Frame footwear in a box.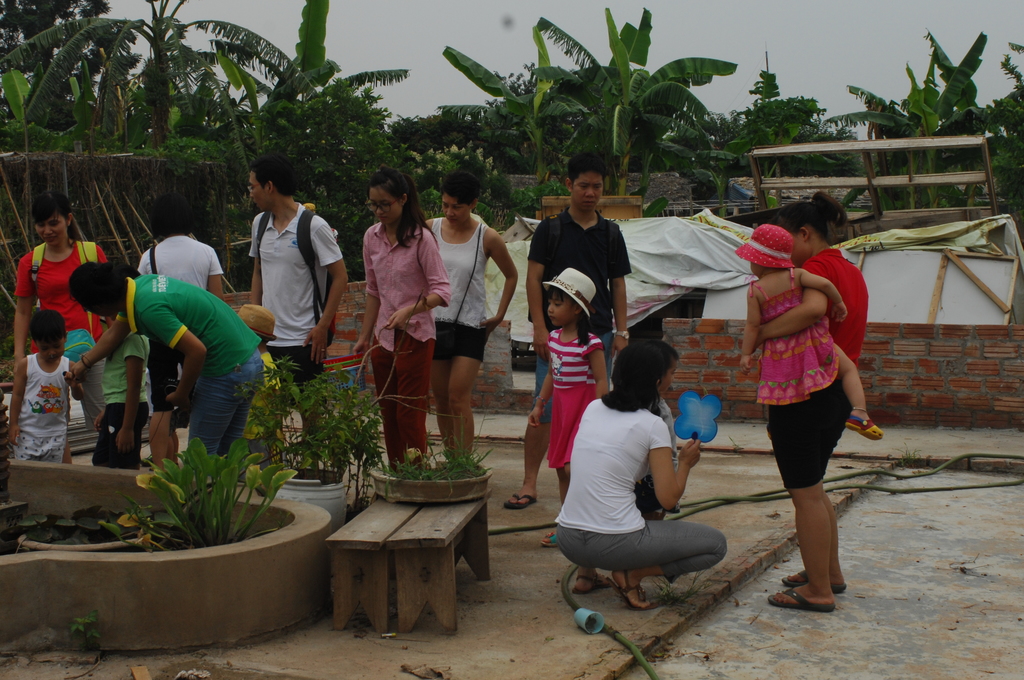
500, 489, 537, 508.
